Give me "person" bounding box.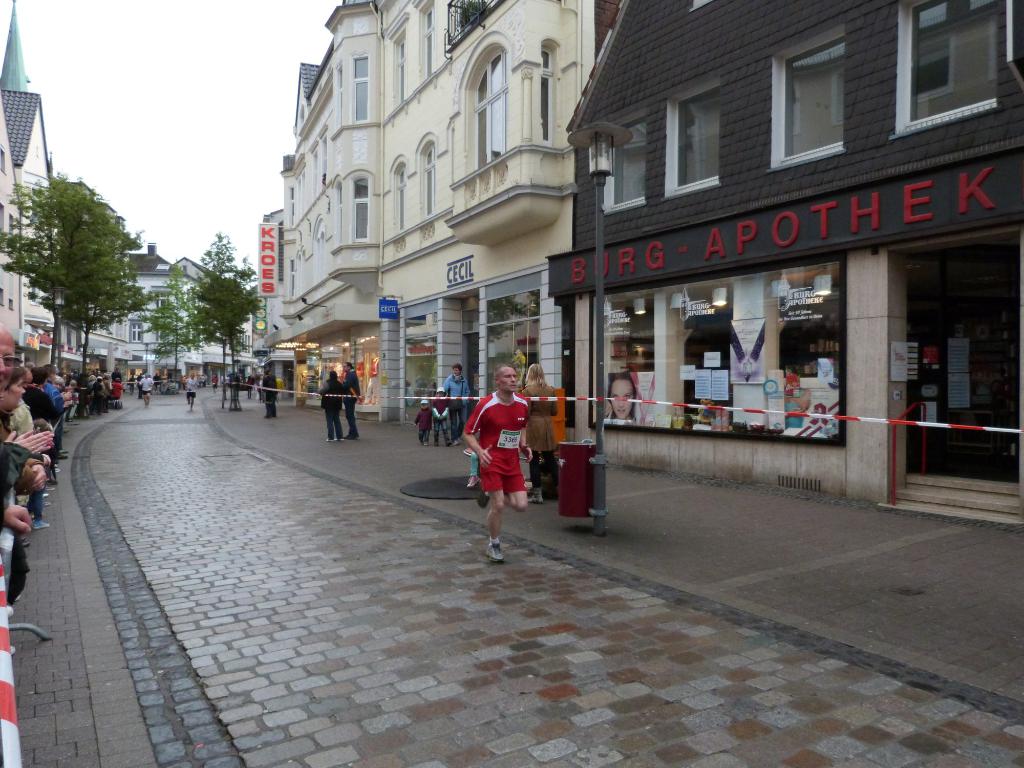
{"x1": 190, "y1": 375, "x2": 193, "y2": 408}.
